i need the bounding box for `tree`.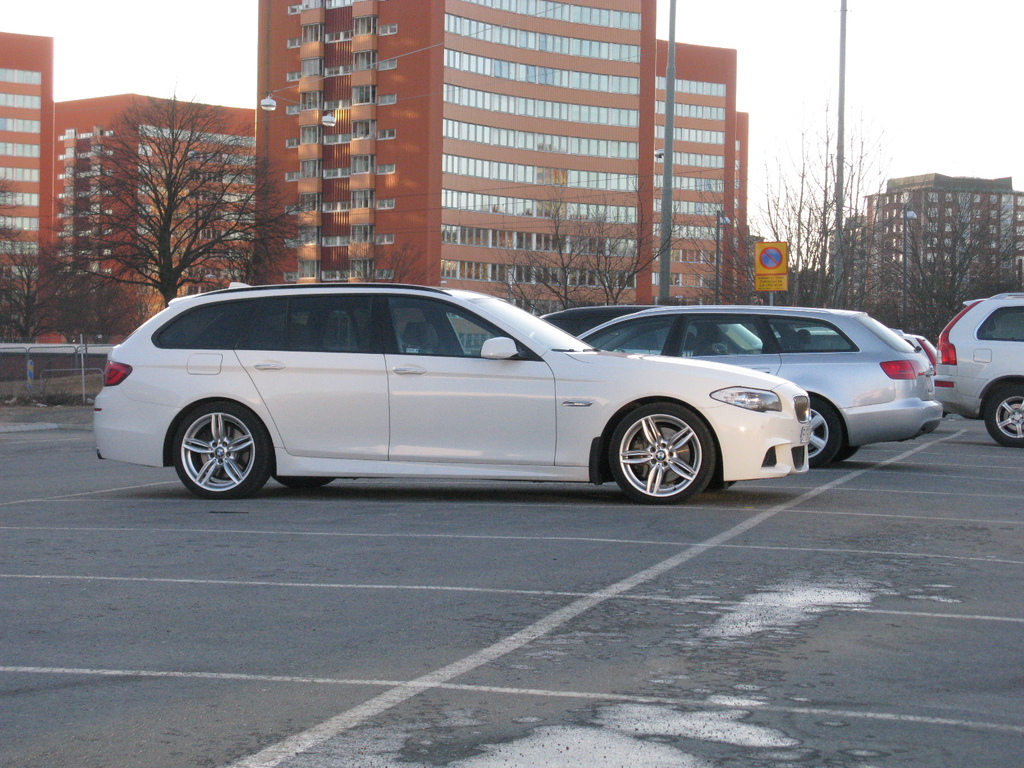
Here it is: box=[530, 182, 602, 317].
